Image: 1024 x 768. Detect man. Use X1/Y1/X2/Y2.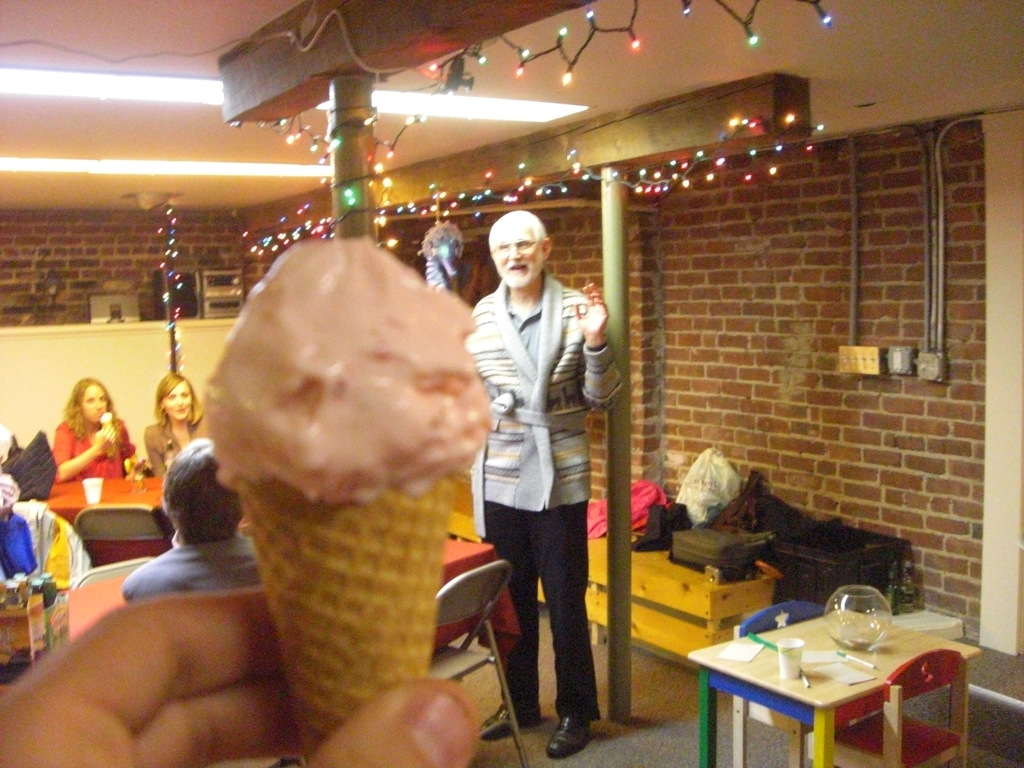
122/438/269/596.
